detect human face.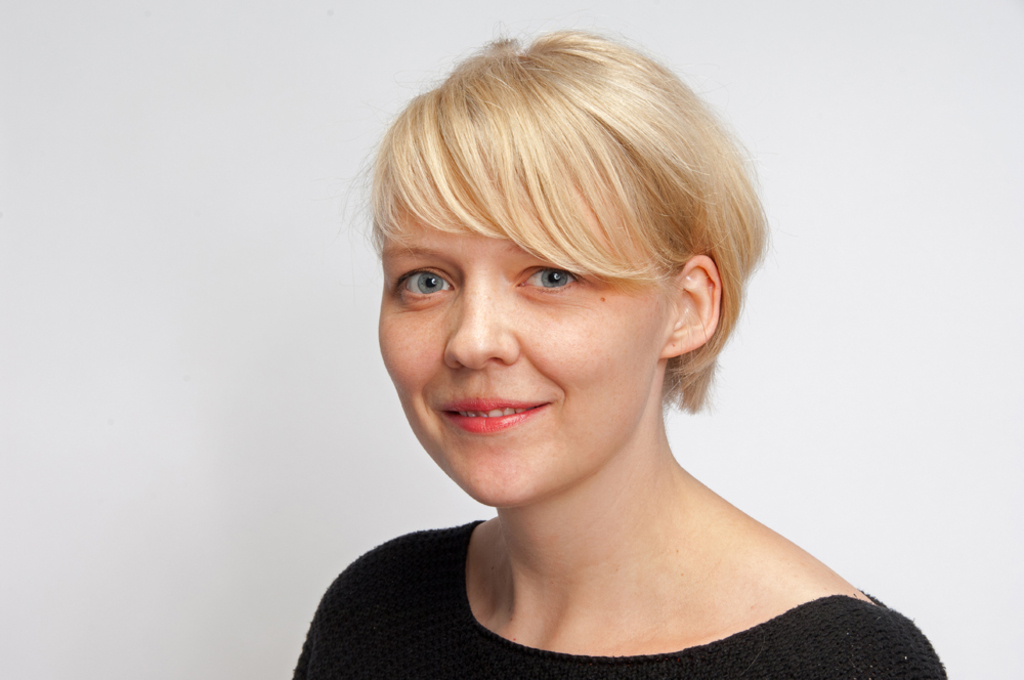
Detected at x1=370 y1=132 x2=678 y2=507.
